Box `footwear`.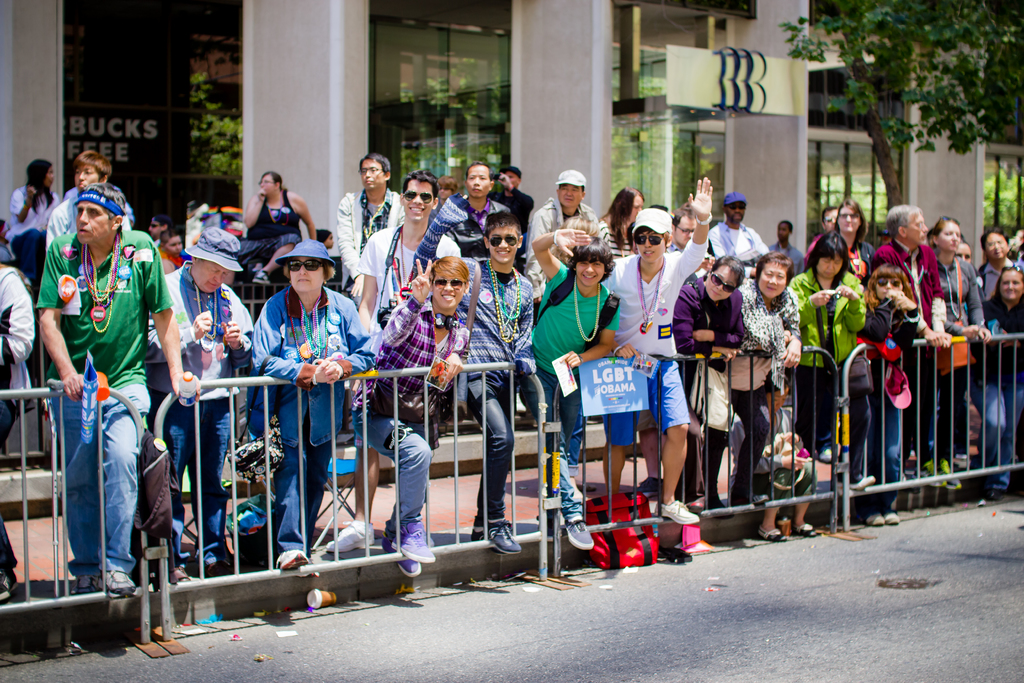
(849,468,882,494).
